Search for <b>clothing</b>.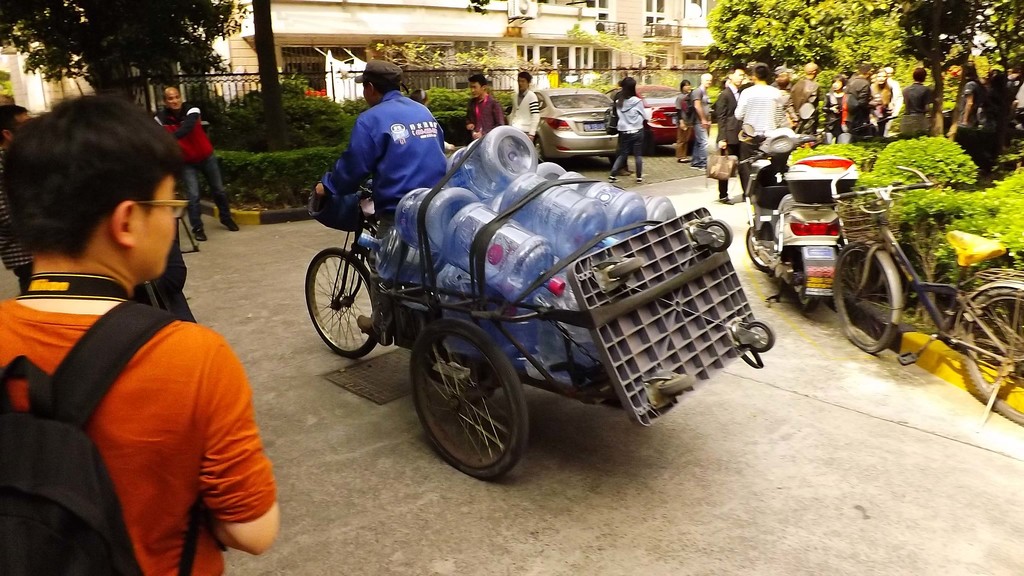
Found at bbox=(955, 72, 984, 131).
